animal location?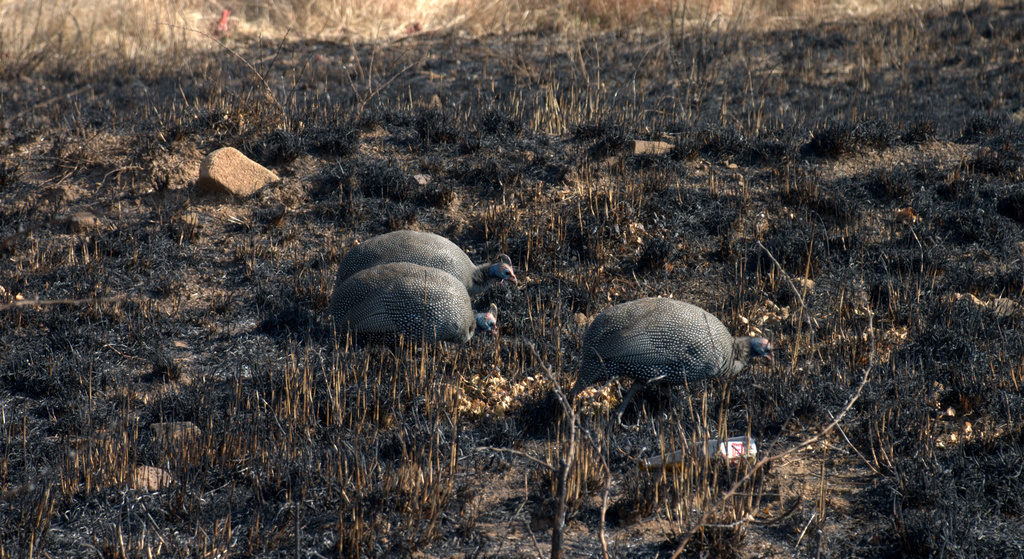
box=[339, 231, 517, 311]
